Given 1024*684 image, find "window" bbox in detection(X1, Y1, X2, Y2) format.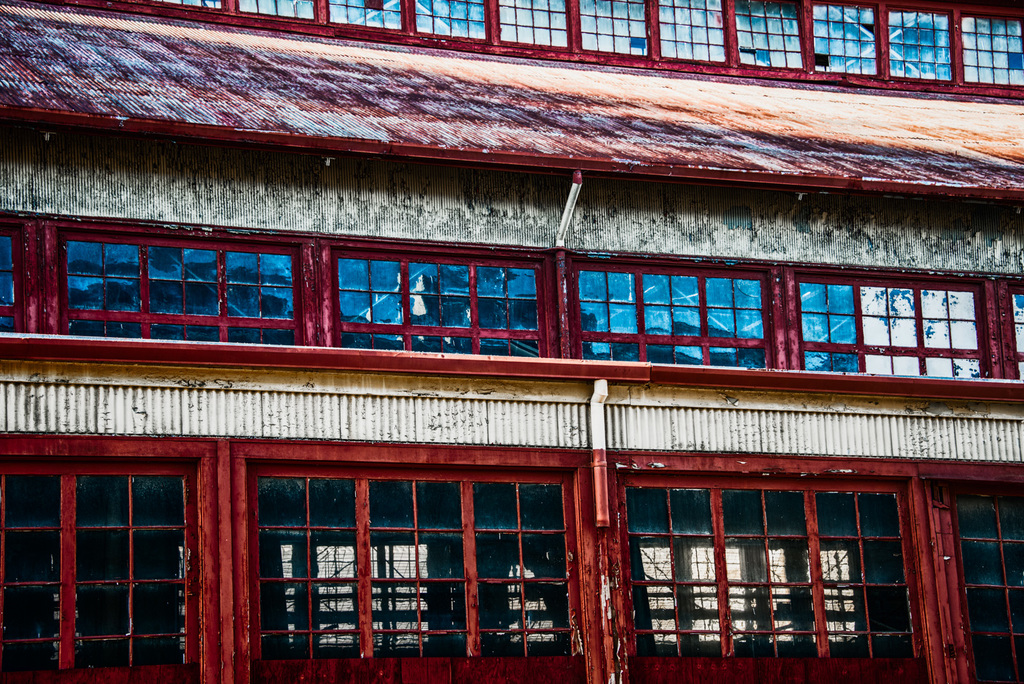
detection(53, 234, 321, 346).
